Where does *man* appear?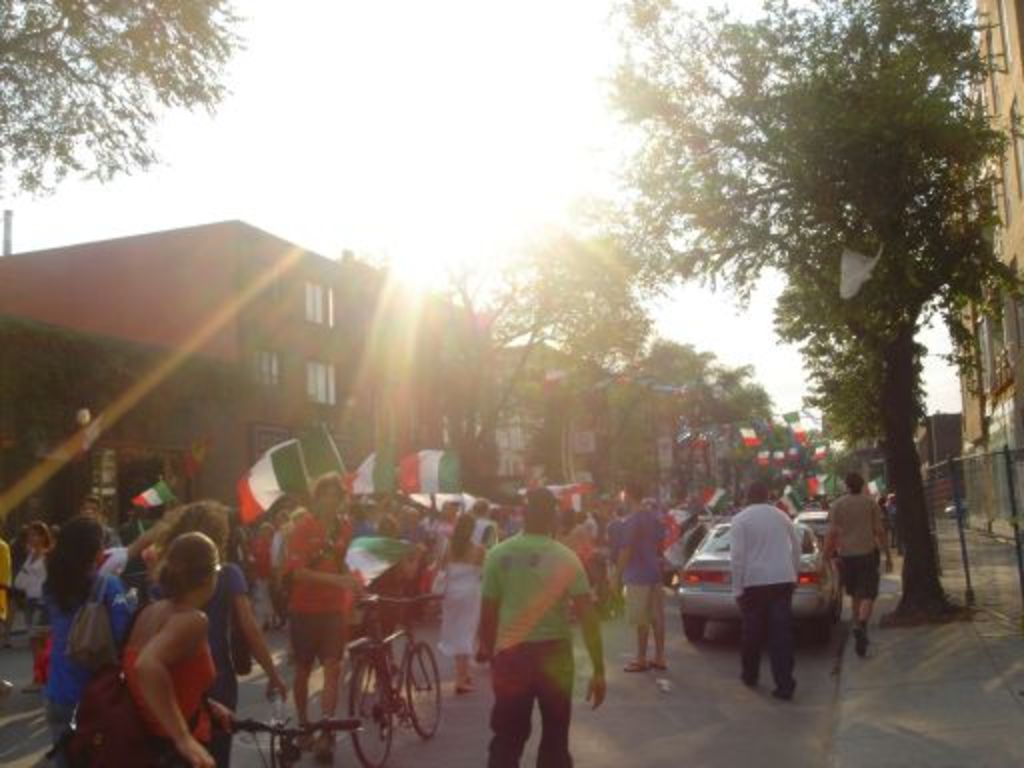
Appears at pyautogui.locateOnScreen(86, 494, 122, 550).
